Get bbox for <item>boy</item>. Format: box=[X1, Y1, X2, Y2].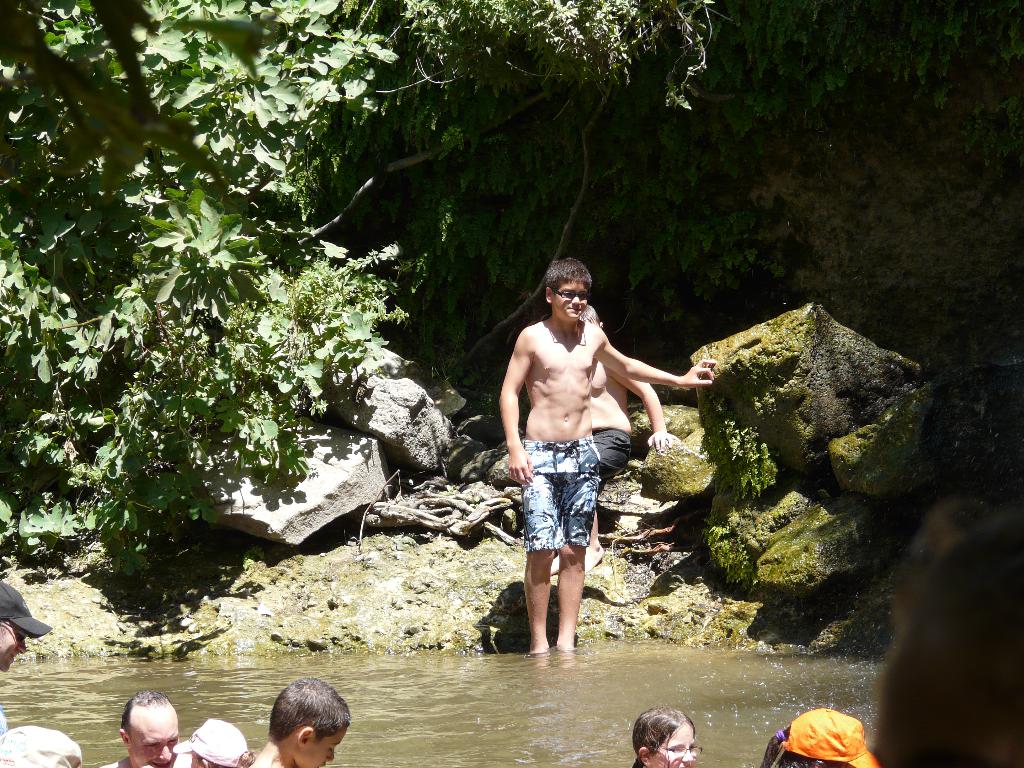
box=[499, 259, 721, 651].
